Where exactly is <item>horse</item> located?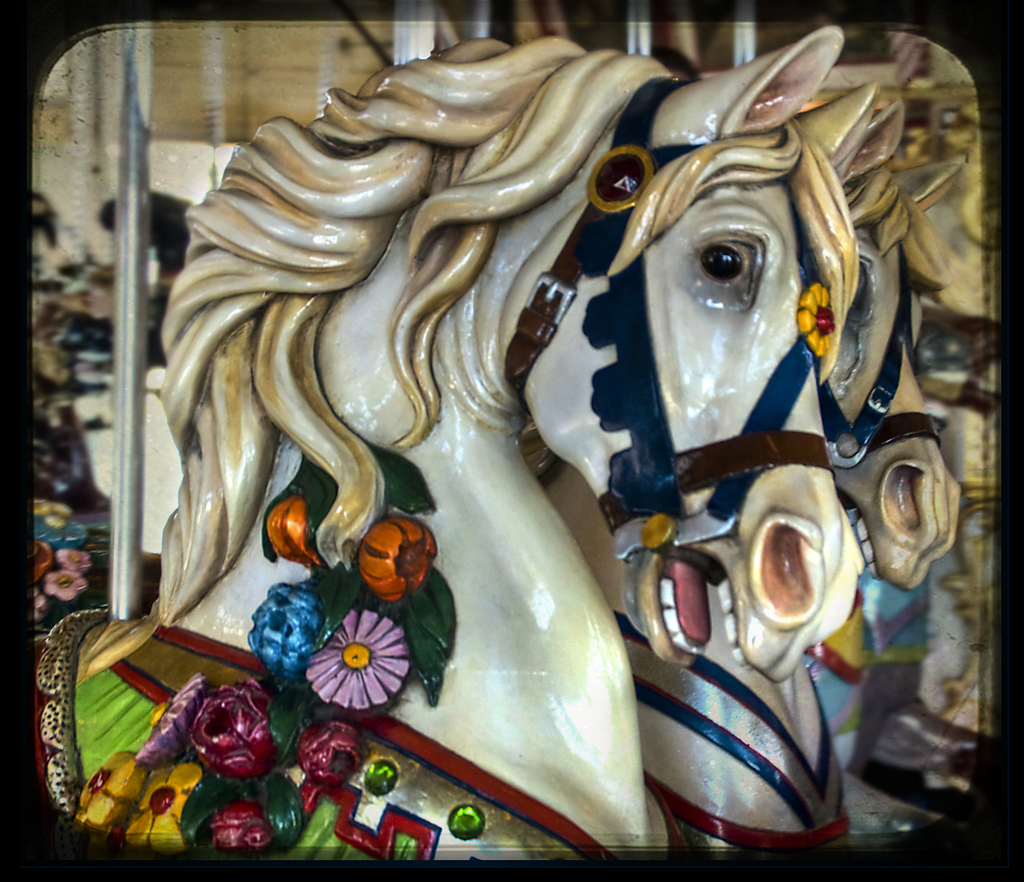
Its bounding box is l=609, t=102, r=963, b=856.
